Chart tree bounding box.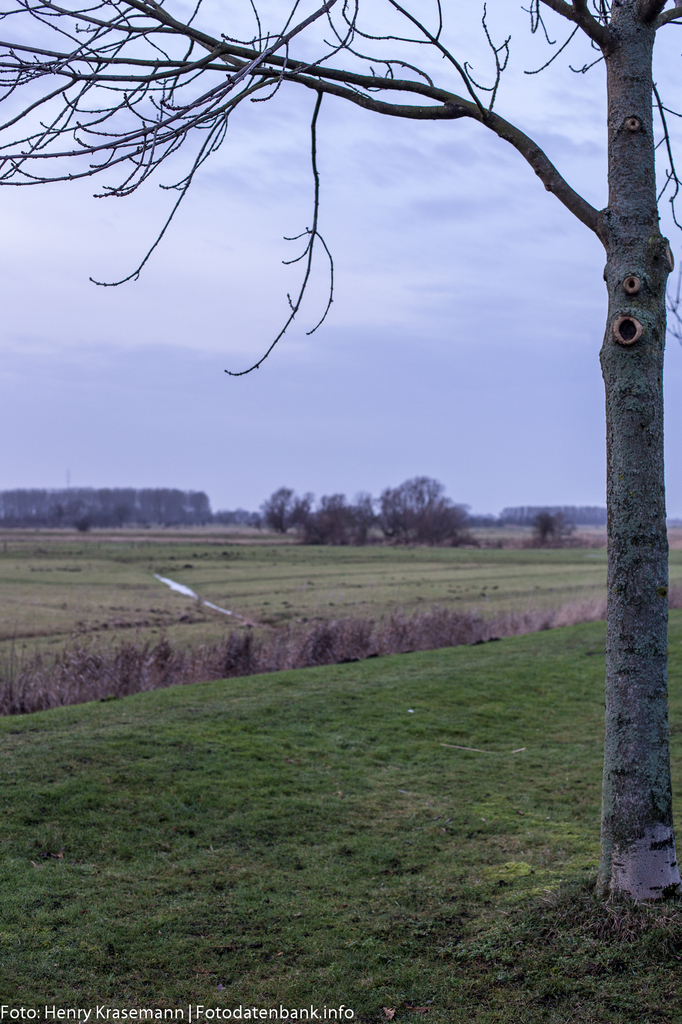
Charted: left=309, top=481, right=361, bottom=559.
